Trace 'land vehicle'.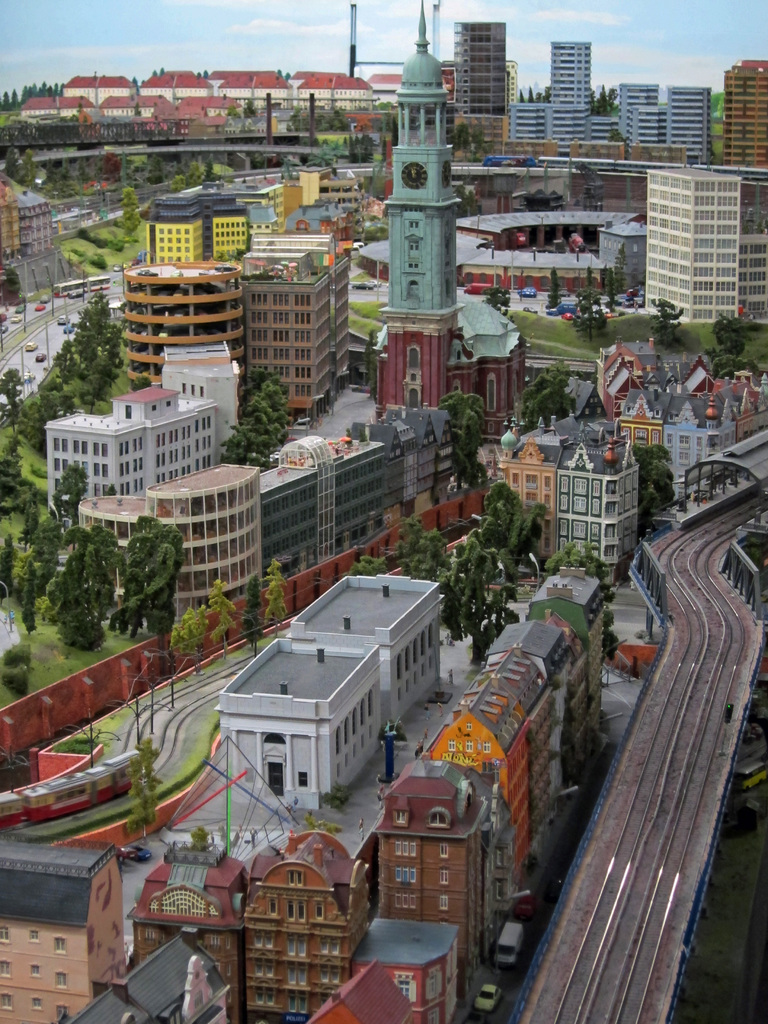
Traced to box=[592, 303, 609, 314].
